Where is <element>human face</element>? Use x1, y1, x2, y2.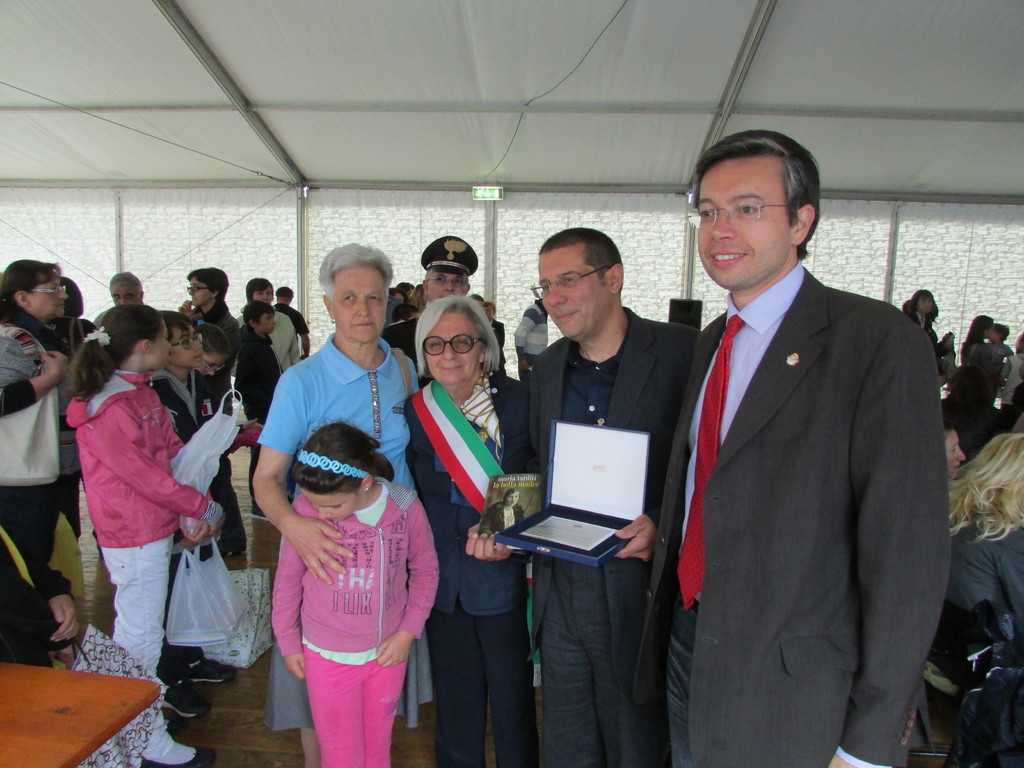
941, 429, 966, 479.
